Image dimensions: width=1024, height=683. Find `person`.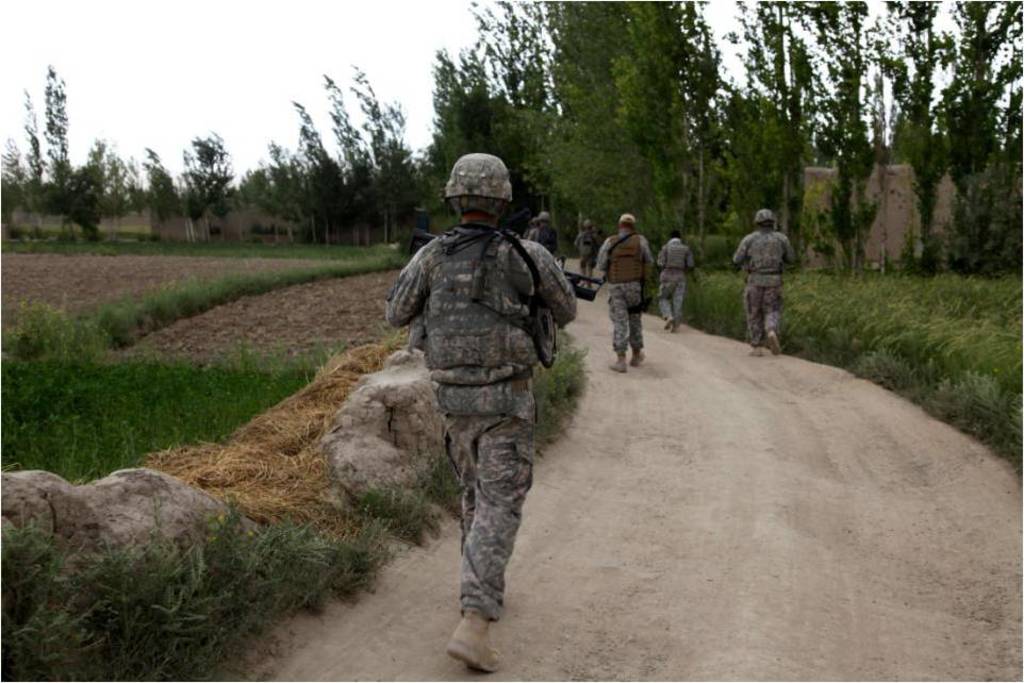
<bbox>726, 207, 797, 360</bbox>.
